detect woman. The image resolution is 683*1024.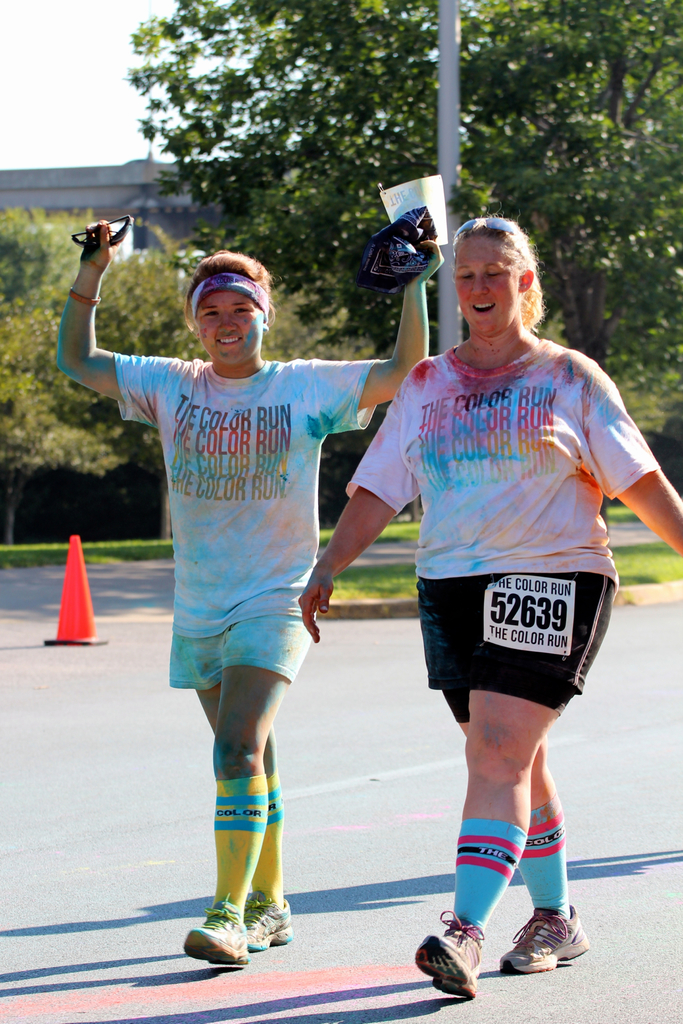
{"x1": 50, "y1": 218, "x2": 448, "y2": 957}.
